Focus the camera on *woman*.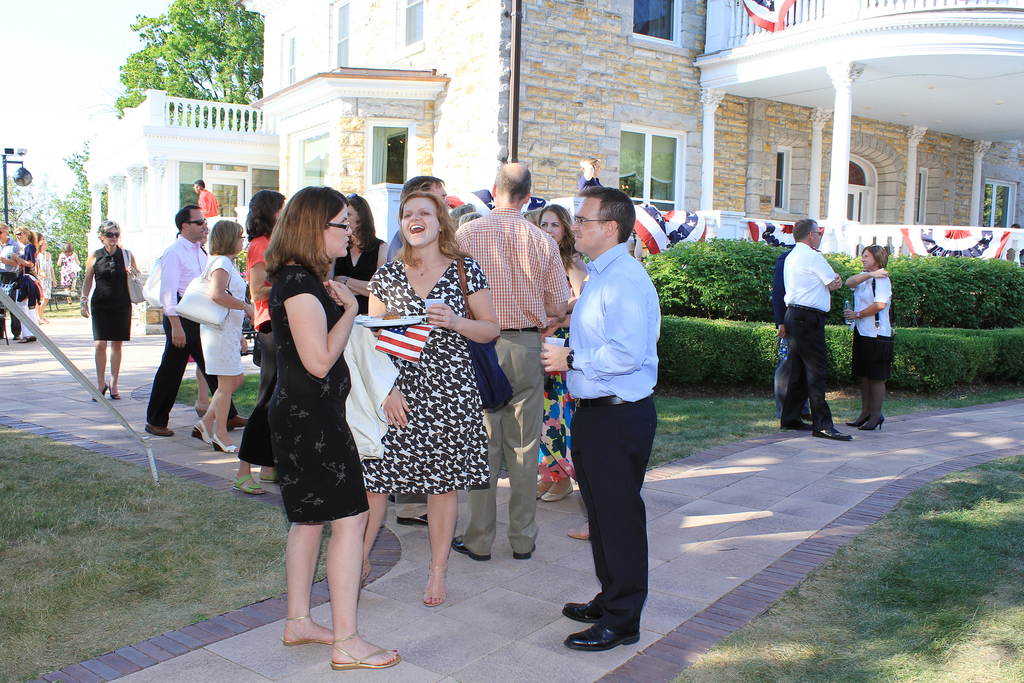
Focus region: 76/218/139/402.
